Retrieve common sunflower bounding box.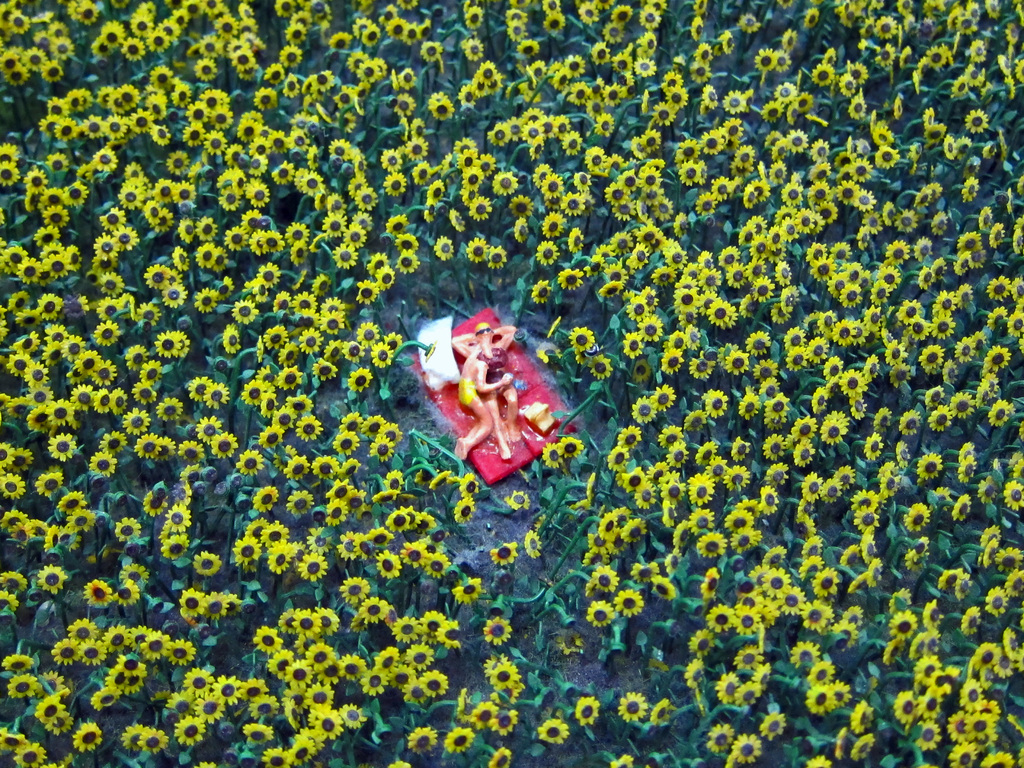
Bounding box: 363,604,390,627.
